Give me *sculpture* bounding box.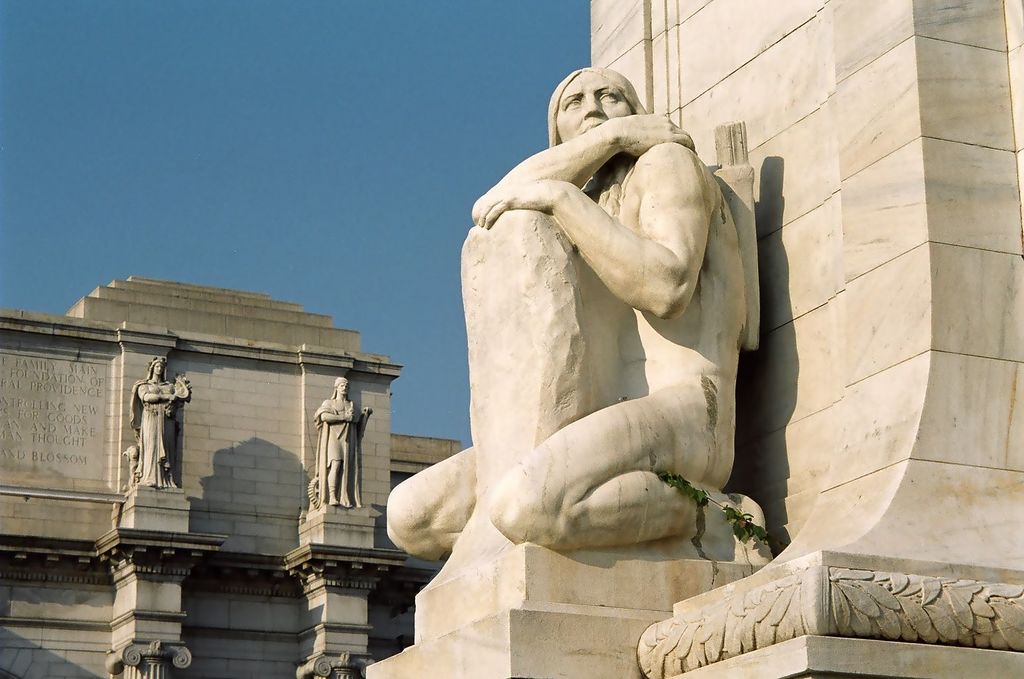
(392, 52, 788, 666).
